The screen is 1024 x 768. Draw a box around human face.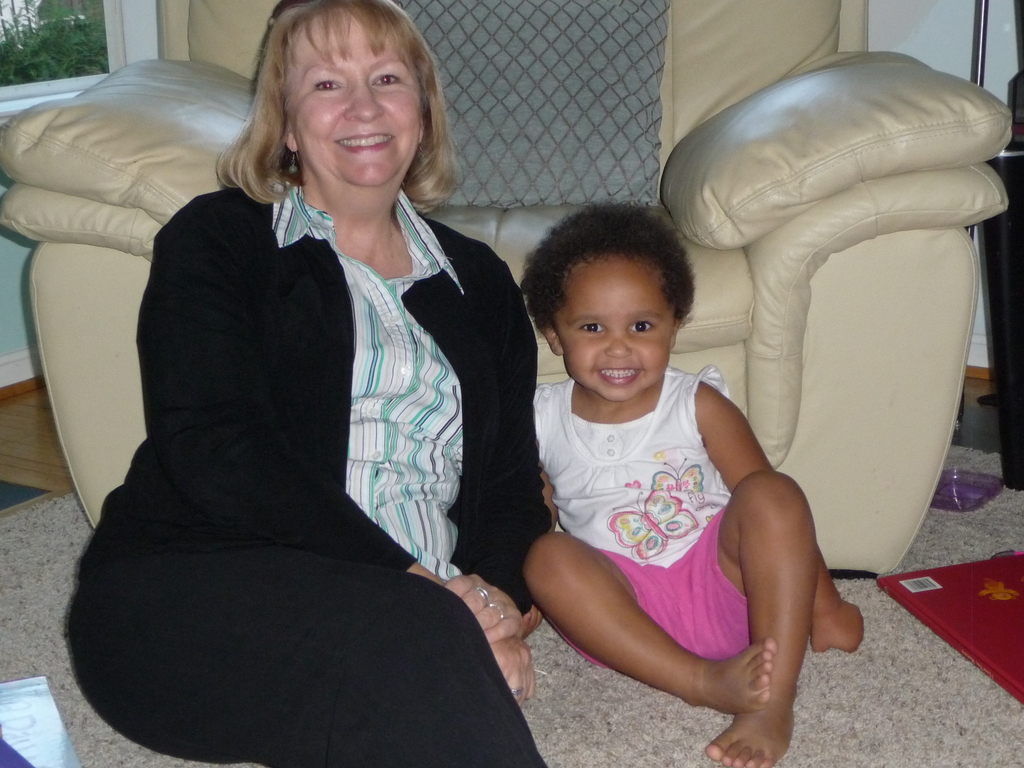
284/13/424/189.
